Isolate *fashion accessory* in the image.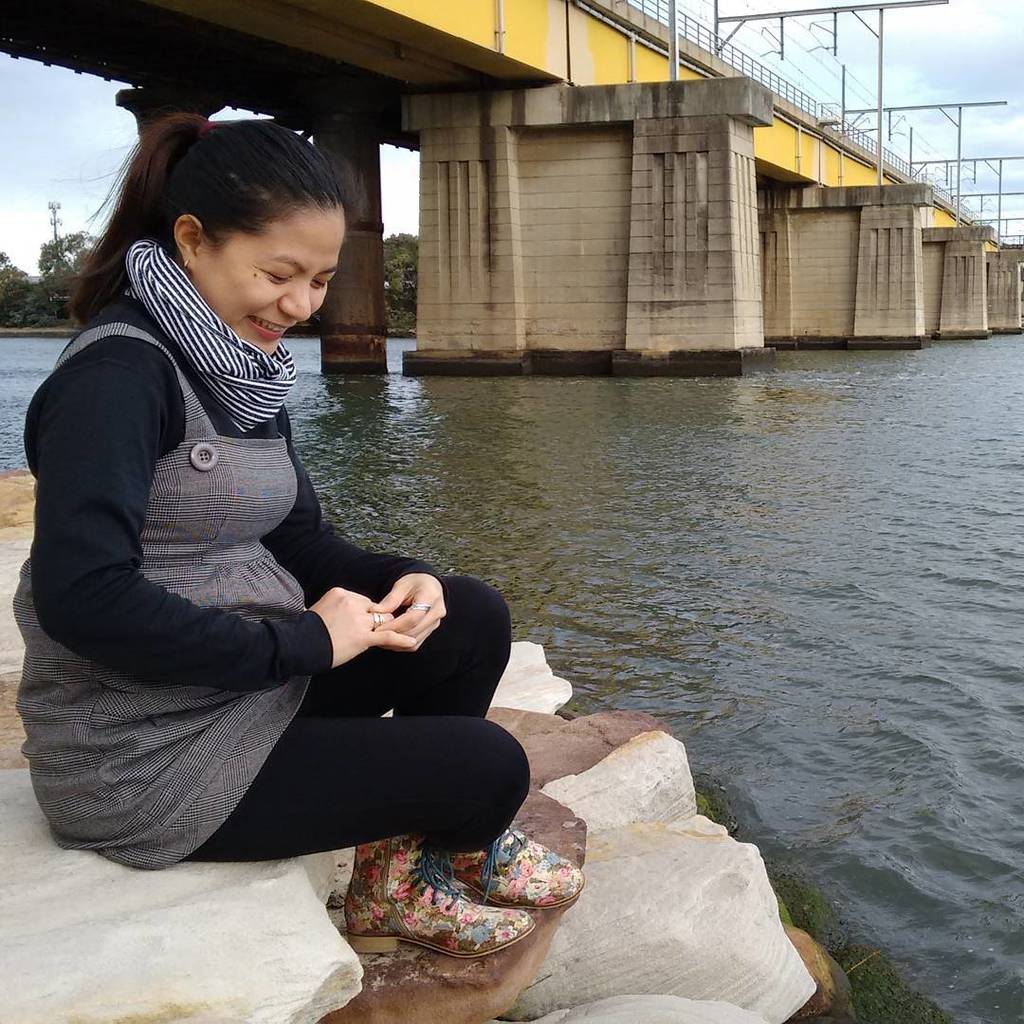
Isolated region: {"left": 430, "top": 824, "right": 585, "bottom": 912}.
